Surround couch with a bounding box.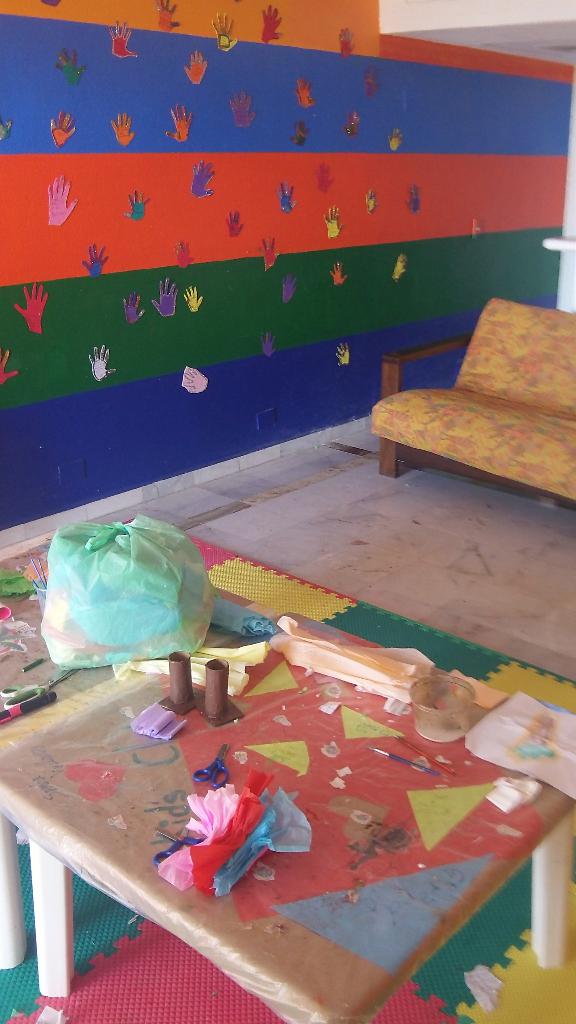
{"x1": 364, "y1": 292, "x2": 575, "y2": 511}.
